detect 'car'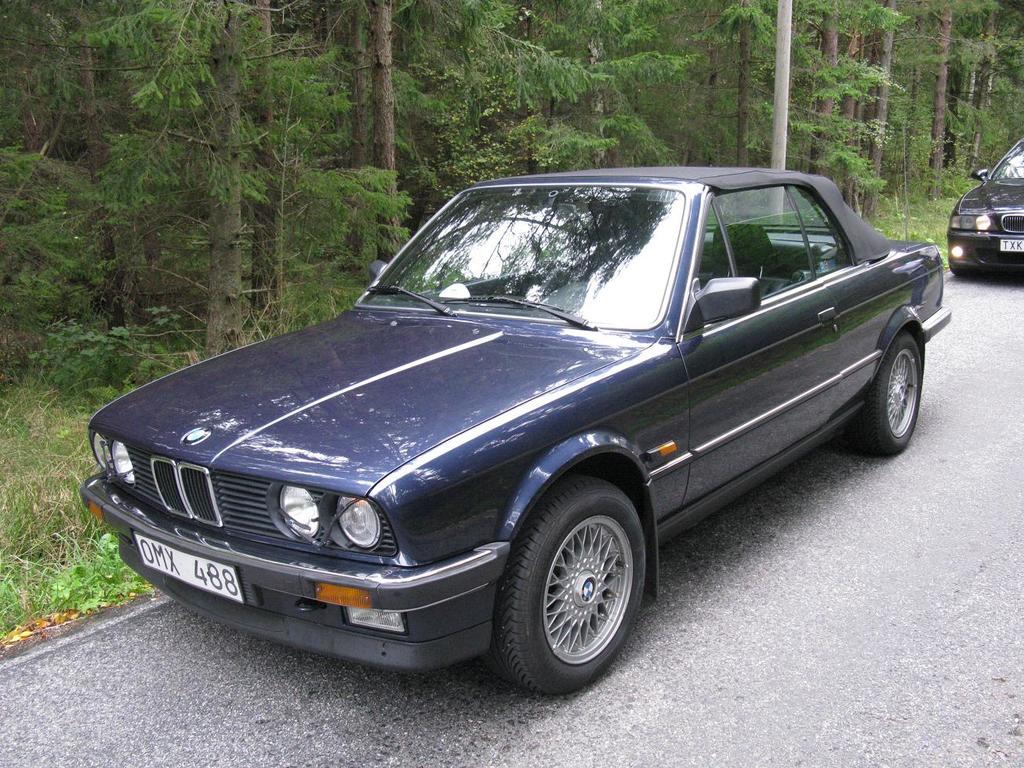
29 183 929 679
